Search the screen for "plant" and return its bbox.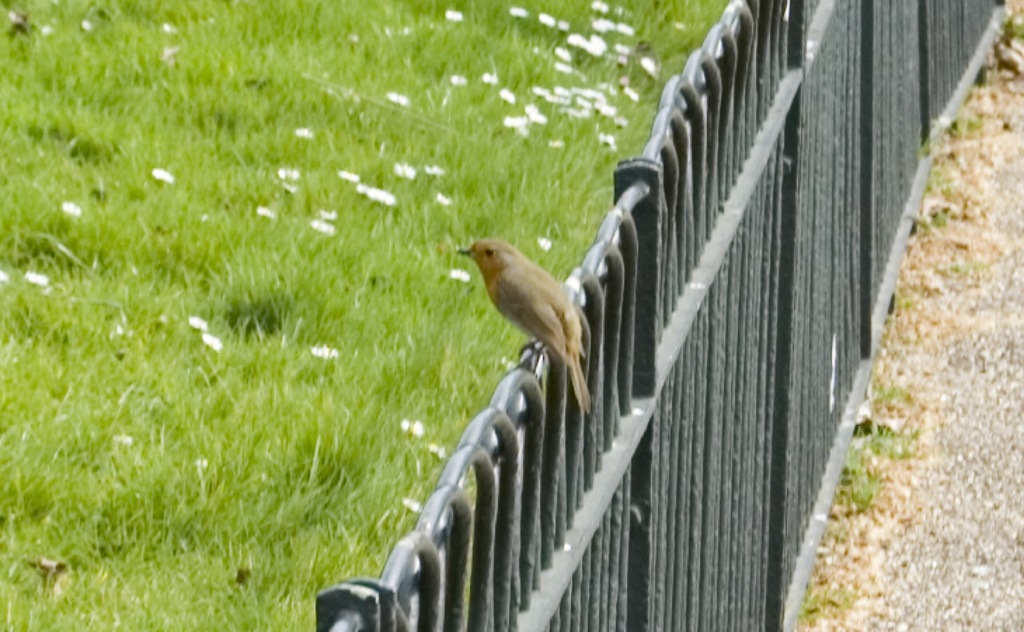
Found: [0,0,740,631].
